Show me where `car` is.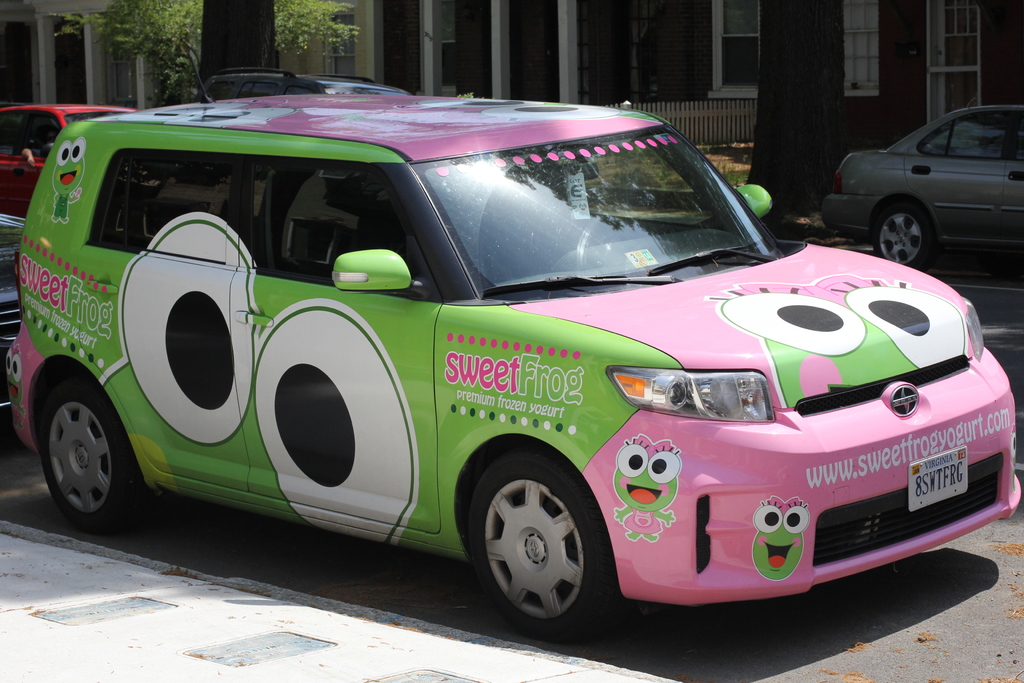
`car` is at crop(0, 204, 31, 415).
